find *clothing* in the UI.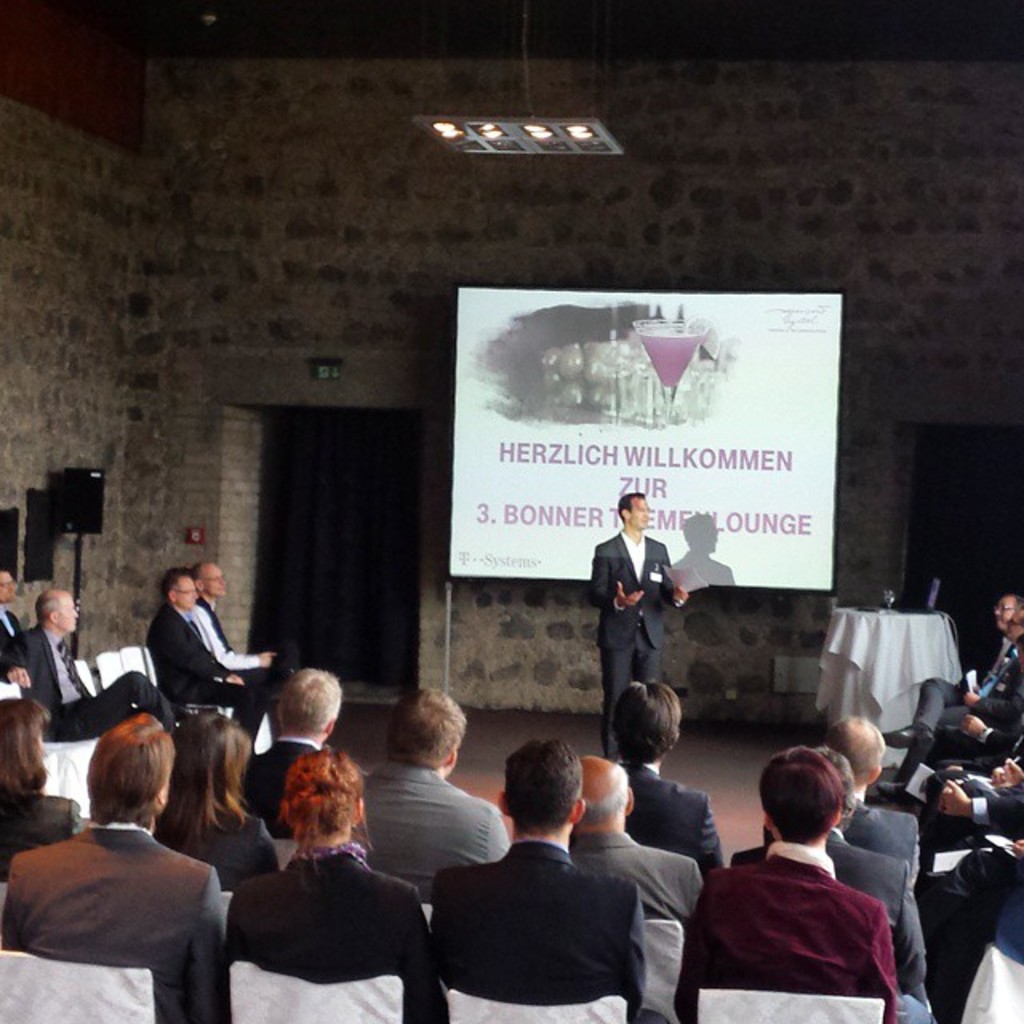
UI element at [616, 765, 720, 875].
